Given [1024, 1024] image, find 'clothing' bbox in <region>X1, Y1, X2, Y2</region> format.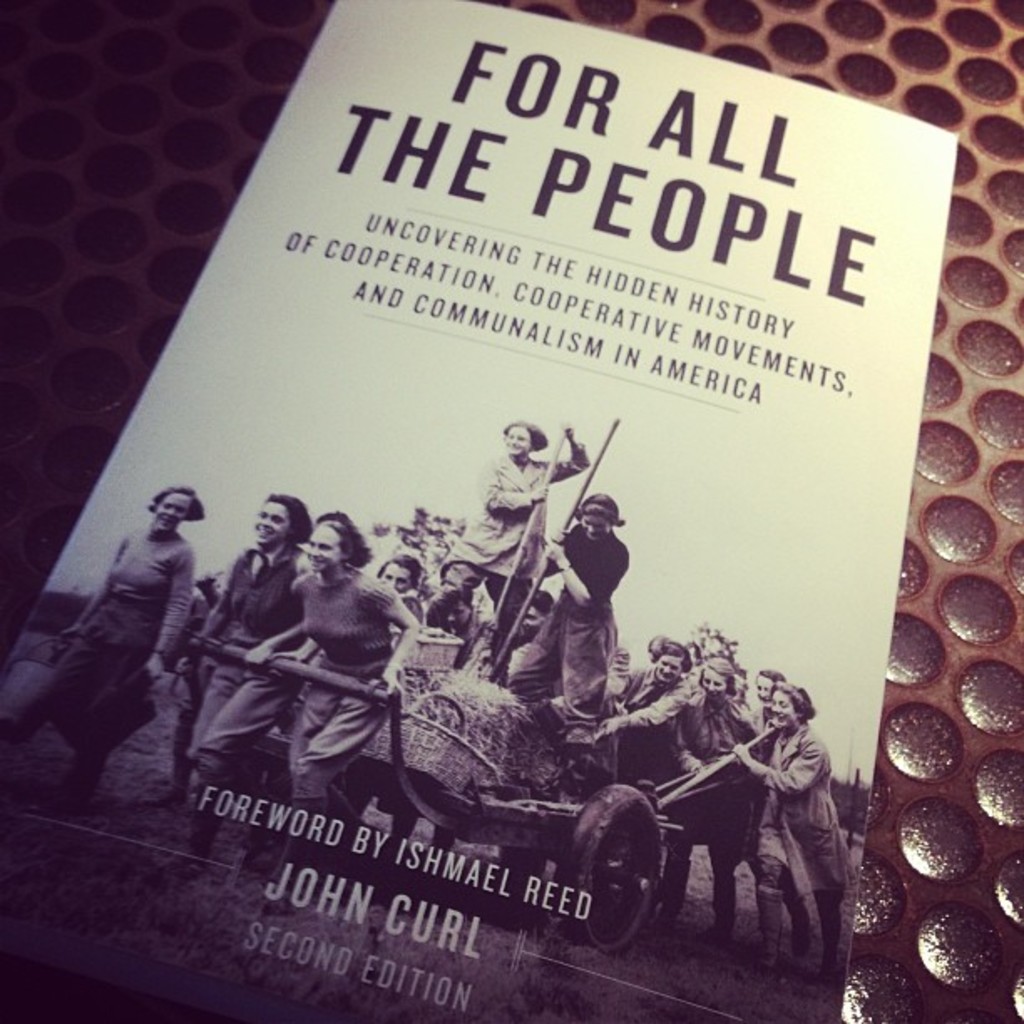
<region>288, 572, 400, 808</region>.
